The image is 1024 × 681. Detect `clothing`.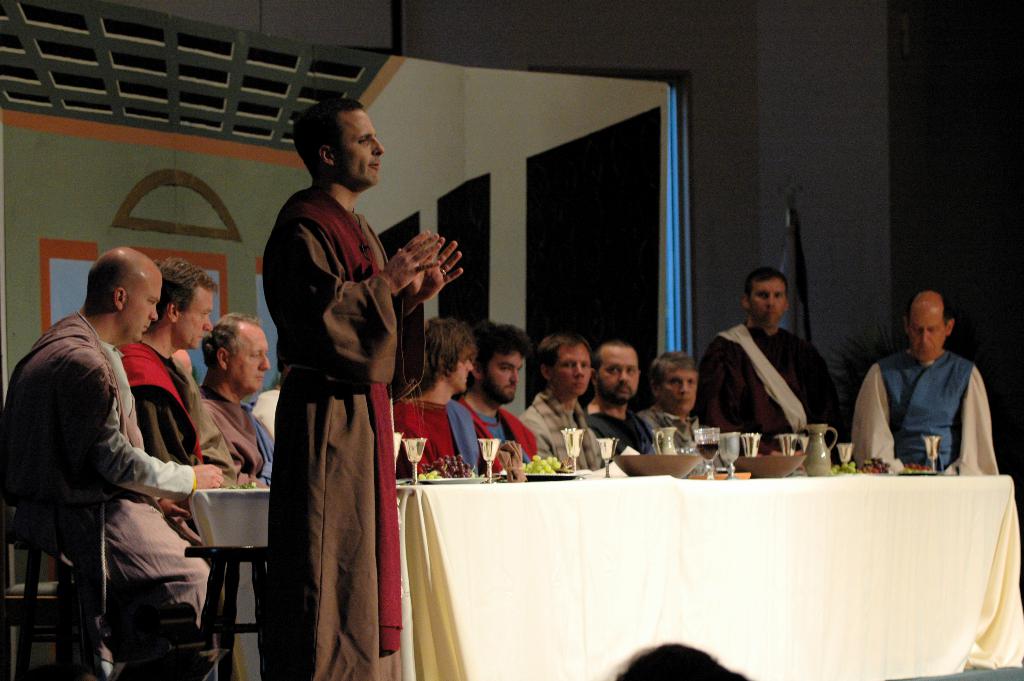
Detection: (119,349,243,486).
